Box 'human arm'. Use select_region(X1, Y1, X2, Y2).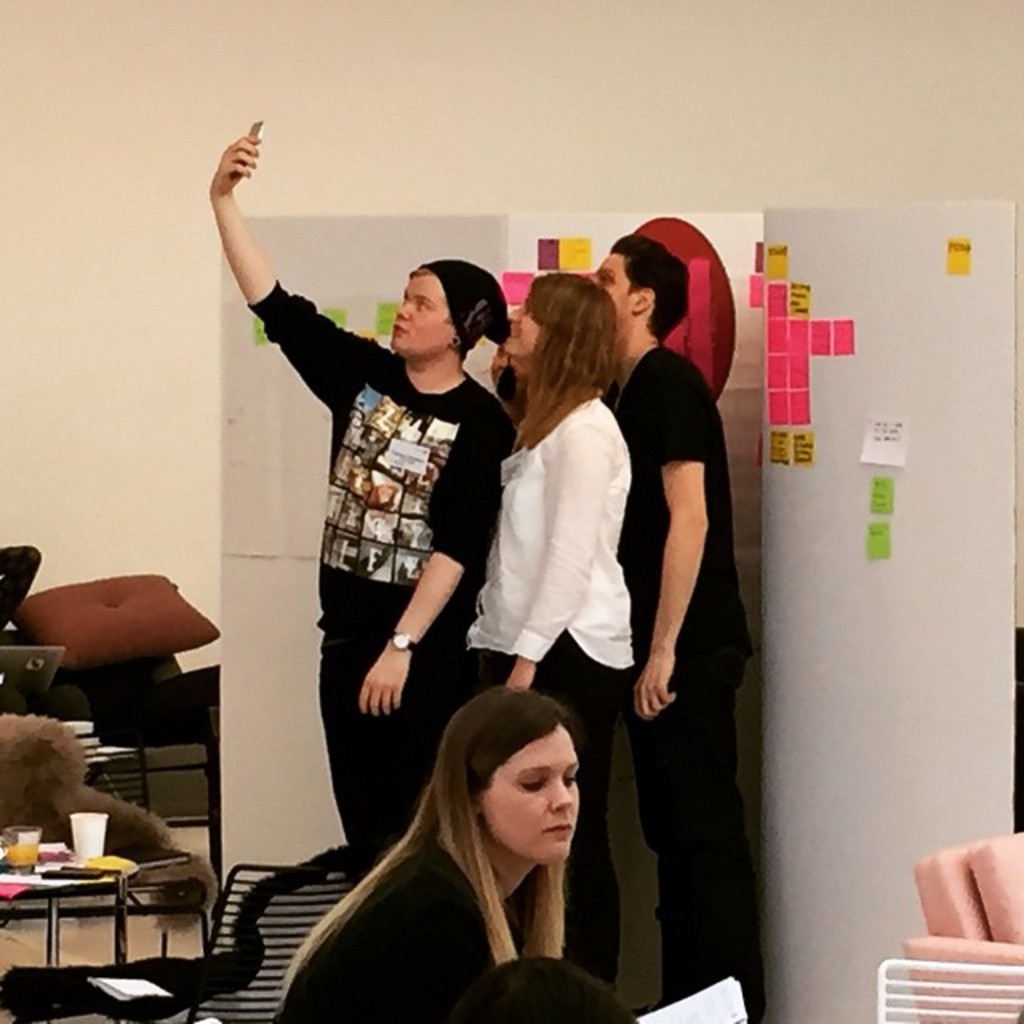
select_region(352, 398, 504, 717).
